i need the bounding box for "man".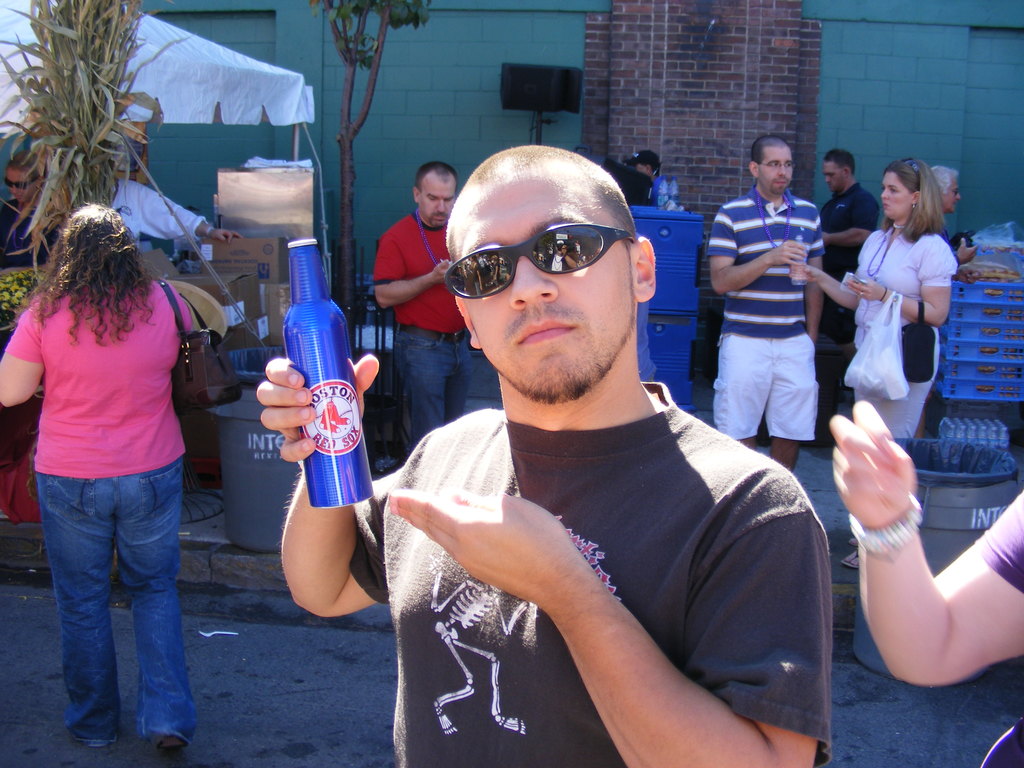
Here it is: box(817, 147, 881, 364).
